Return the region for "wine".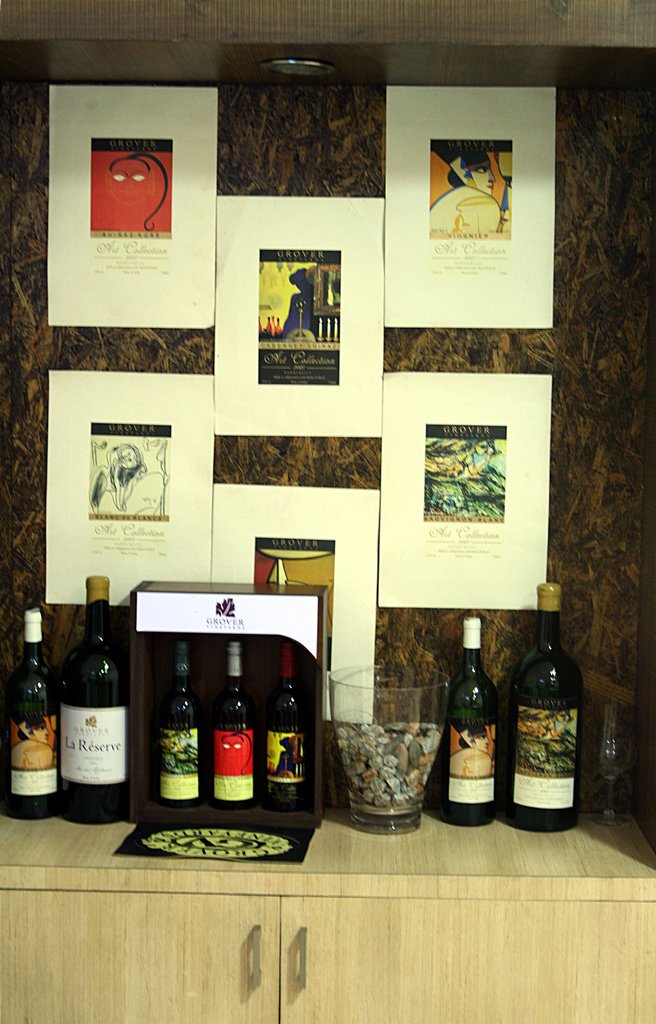
<bbox>47, 579, 130, 822</bbox>.
